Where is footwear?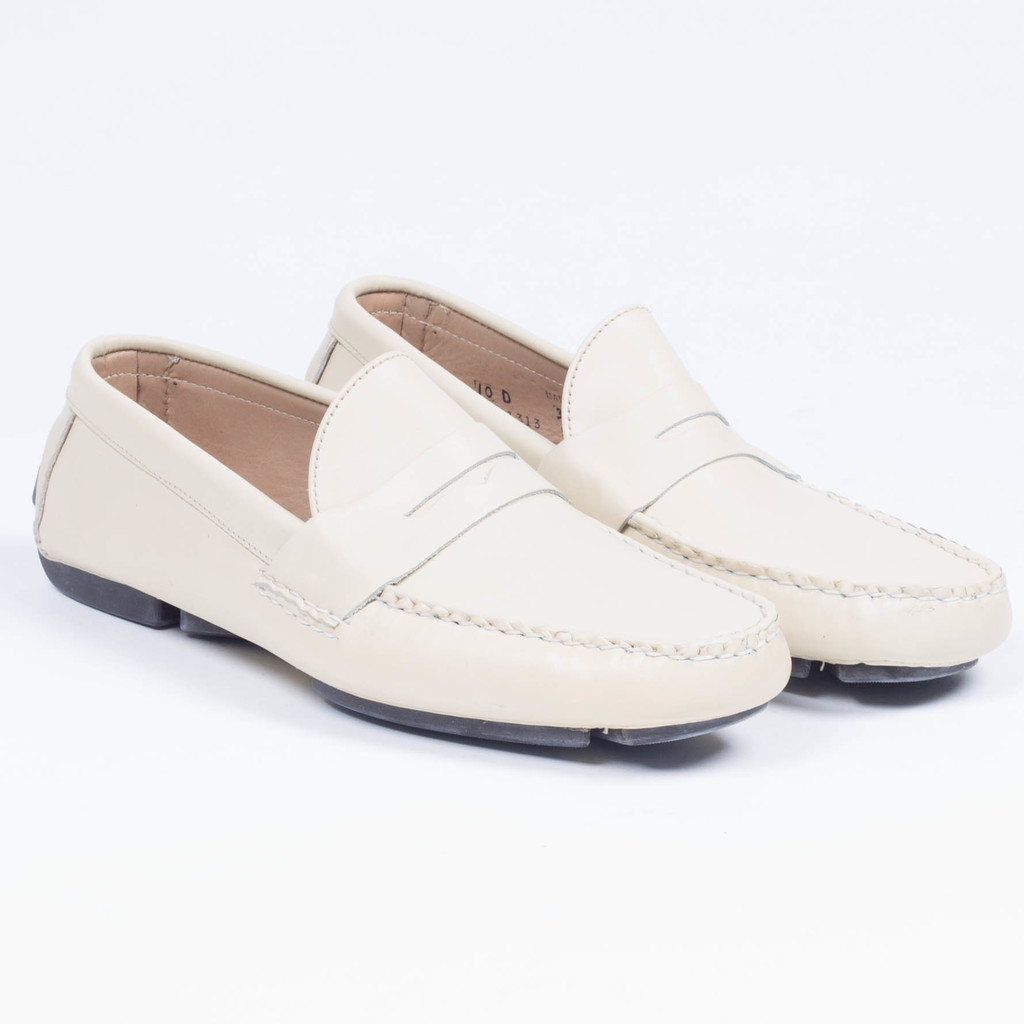
<region>40, 328, 797, 755</region>.
